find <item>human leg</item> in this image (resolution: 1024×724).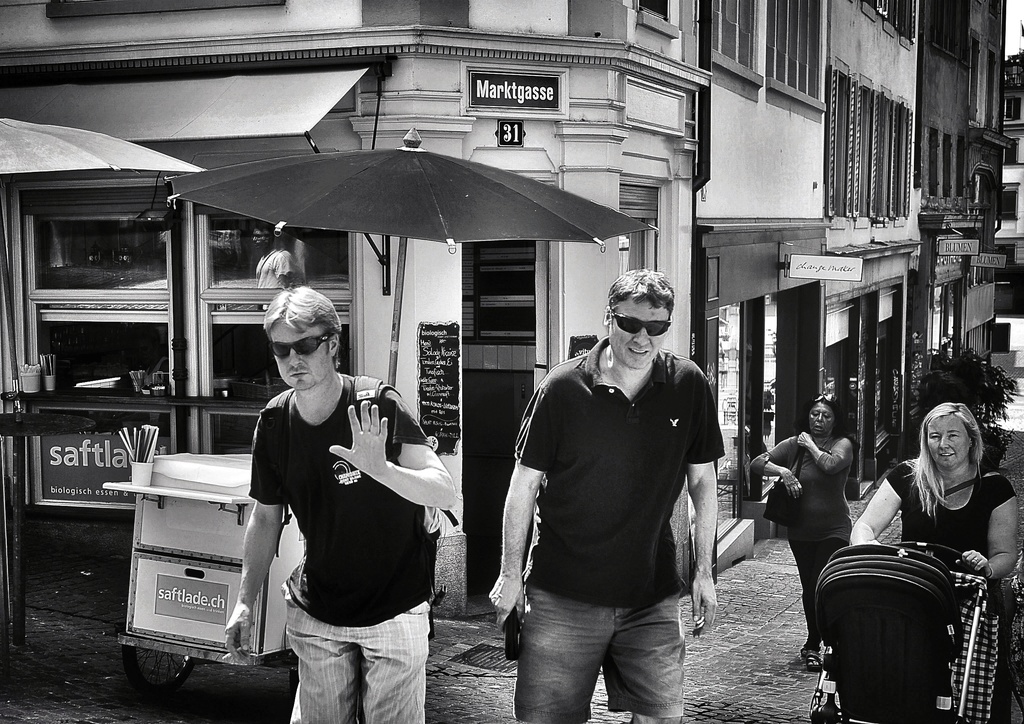
locate(349, 590, 431, 723).
